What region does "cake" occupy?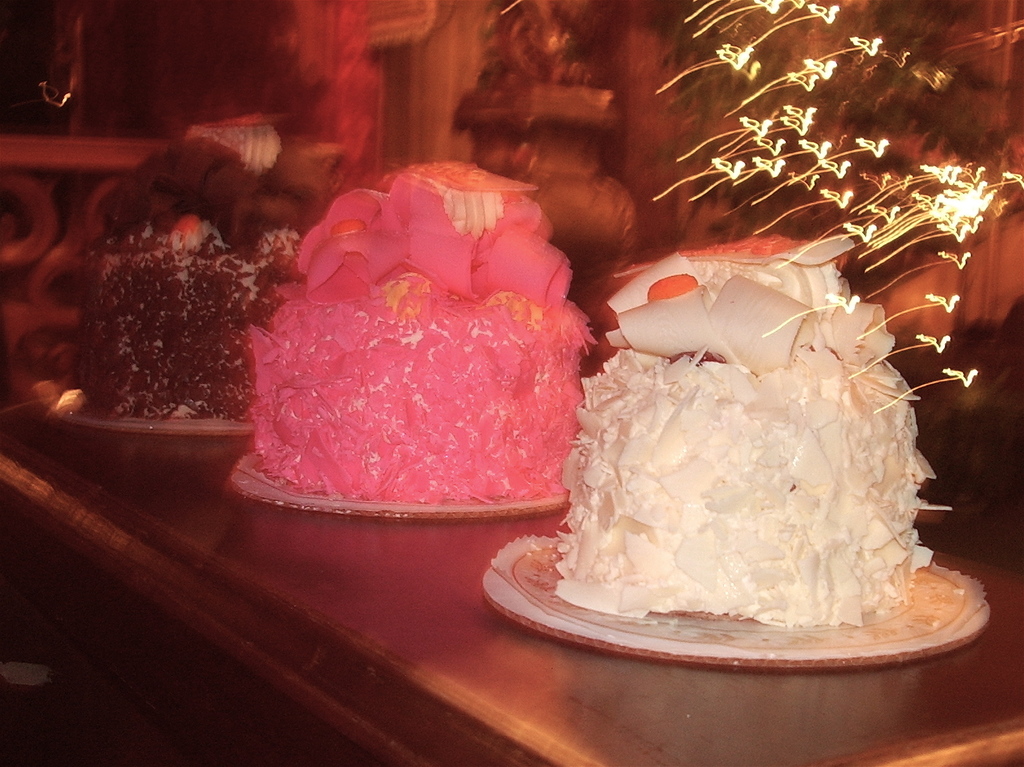
bbox(248, 165, 600, 504).
